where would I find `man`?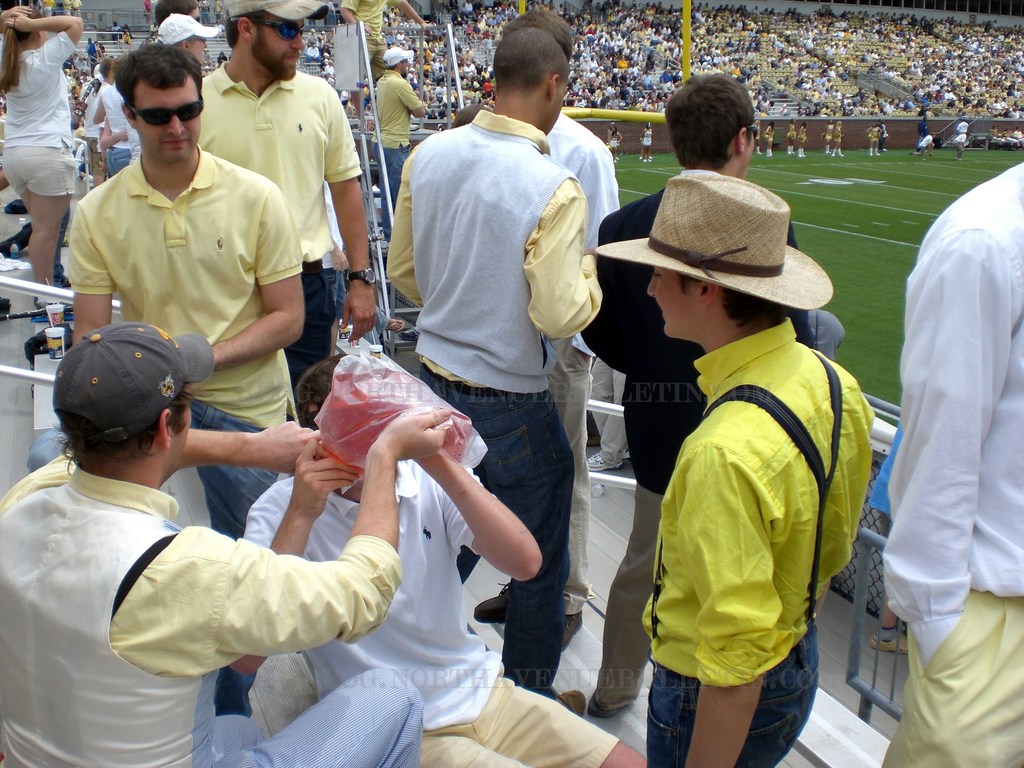
At pyautogui.locateOnScreen(370, 45, 427, 203).
